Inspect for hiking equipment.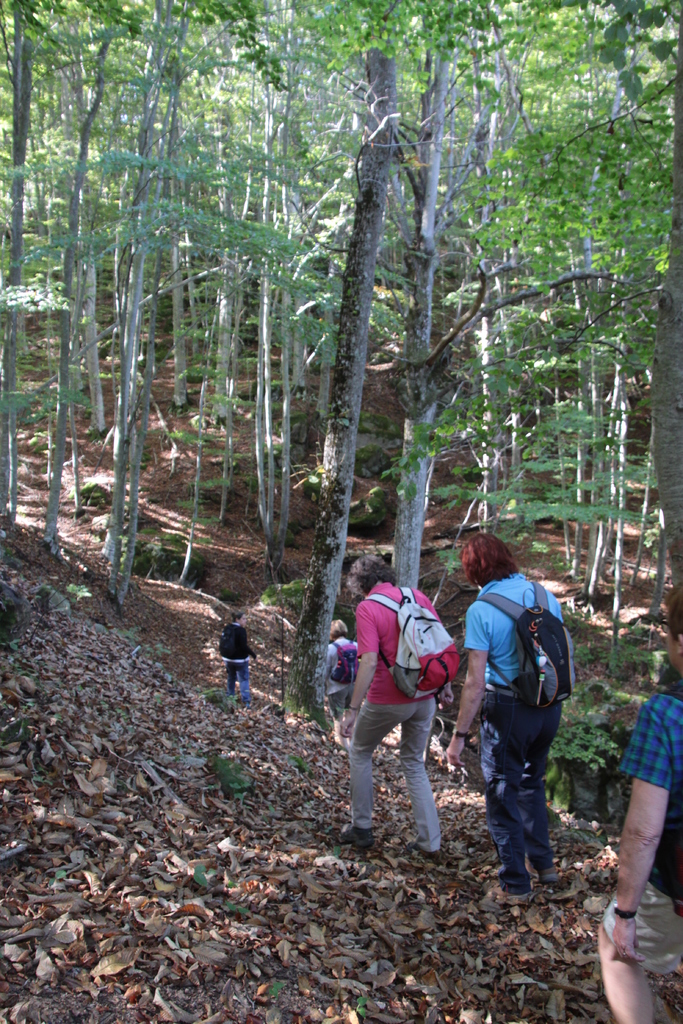
Inspection: [332,637,362,693].
